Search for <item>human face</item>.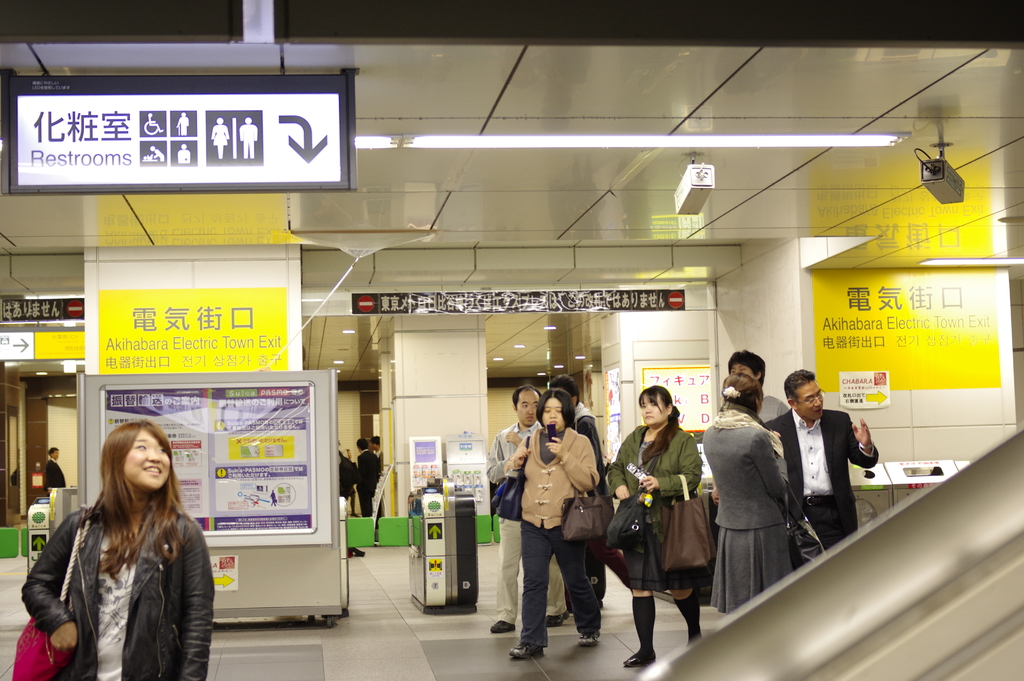
Found at [x1=541, y1=398, x2=560, y2=431].
